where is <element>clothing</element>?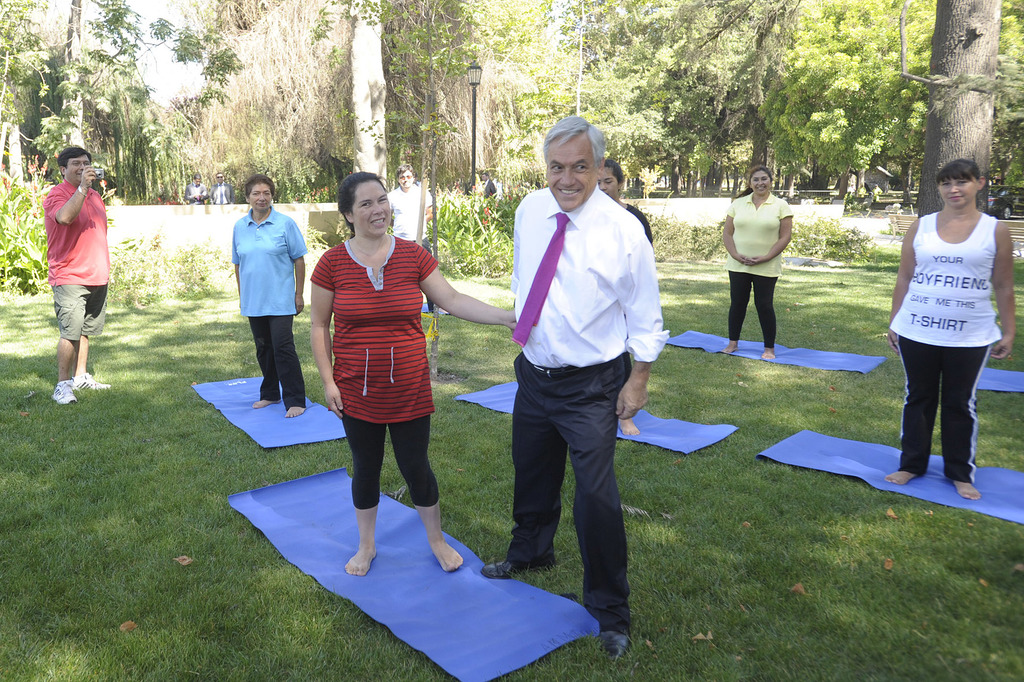
Rect(726, 190, 799, 353).
